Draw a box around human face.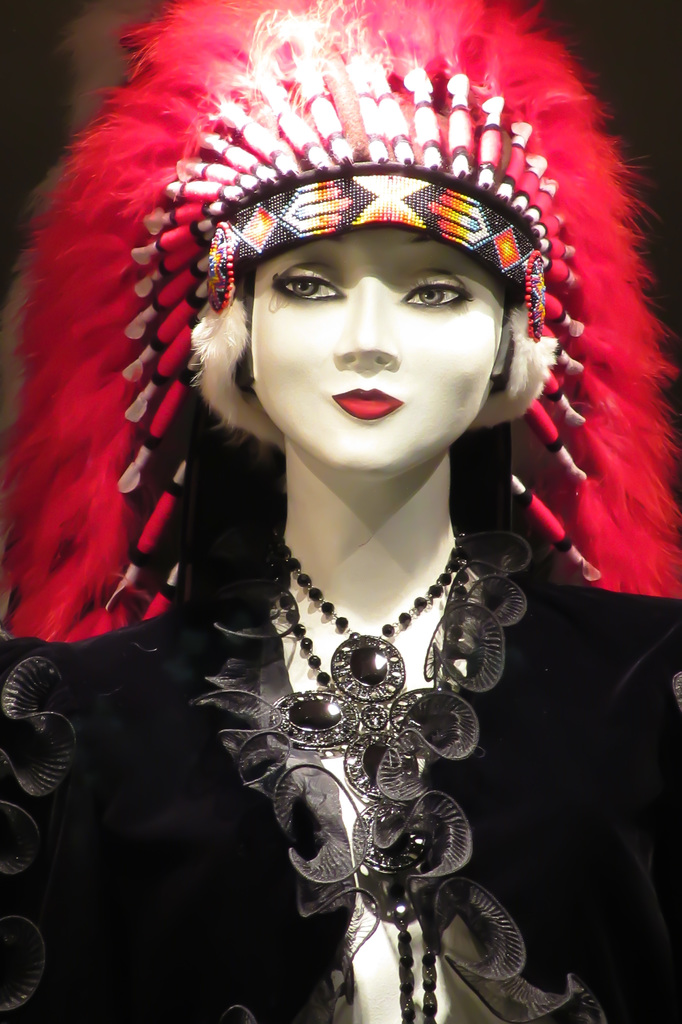
<box>252,232,505,477</box>.
